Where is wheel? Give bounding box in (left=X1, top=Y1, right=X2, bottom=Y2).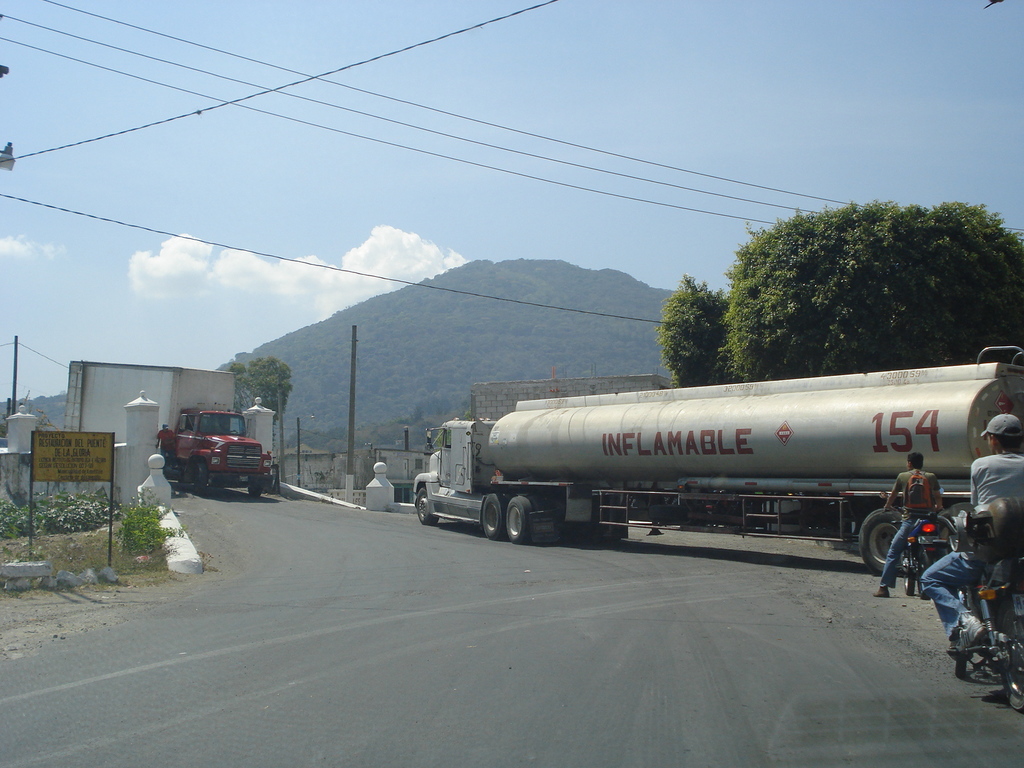
(left=997, top=598, right=1023, bottom=710).
